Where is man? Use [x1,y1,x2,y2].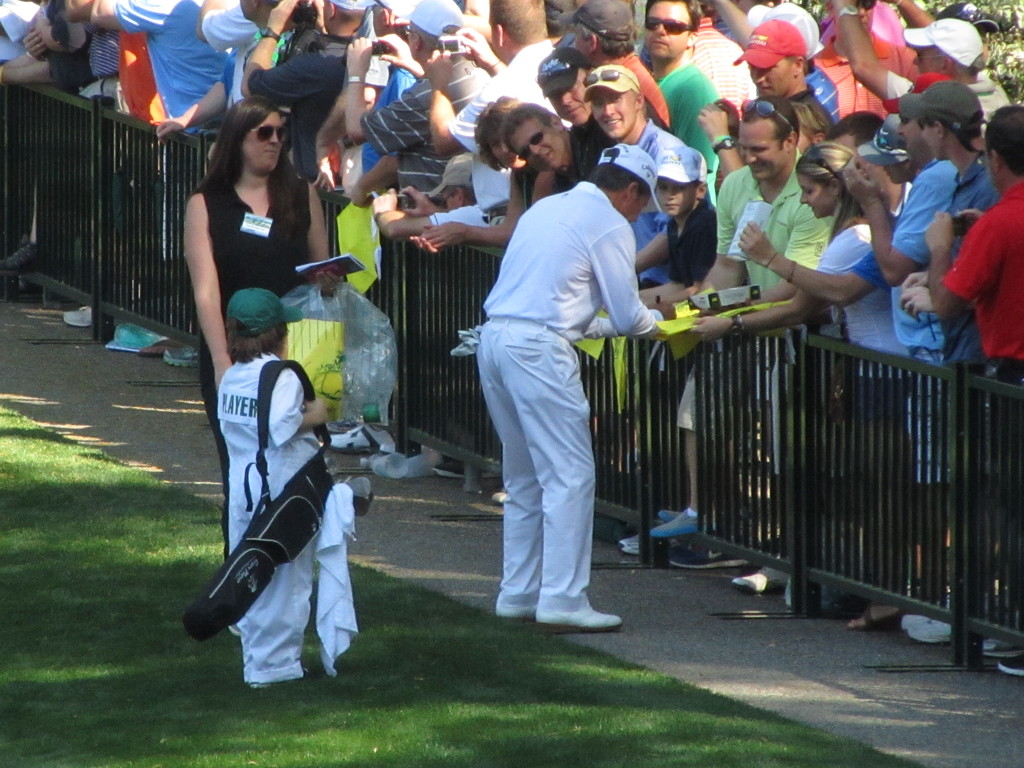
[461,122,660,645].
